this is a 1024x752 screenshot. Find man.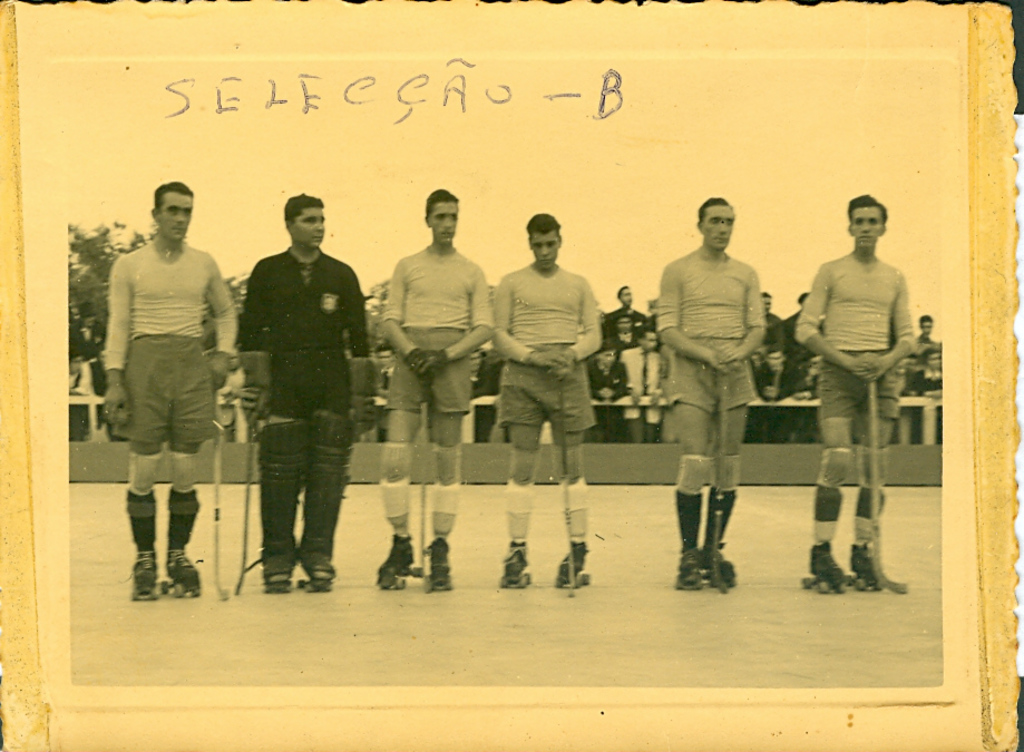
Bounding box: [left=106, top=182, right=236, bottom=582].
